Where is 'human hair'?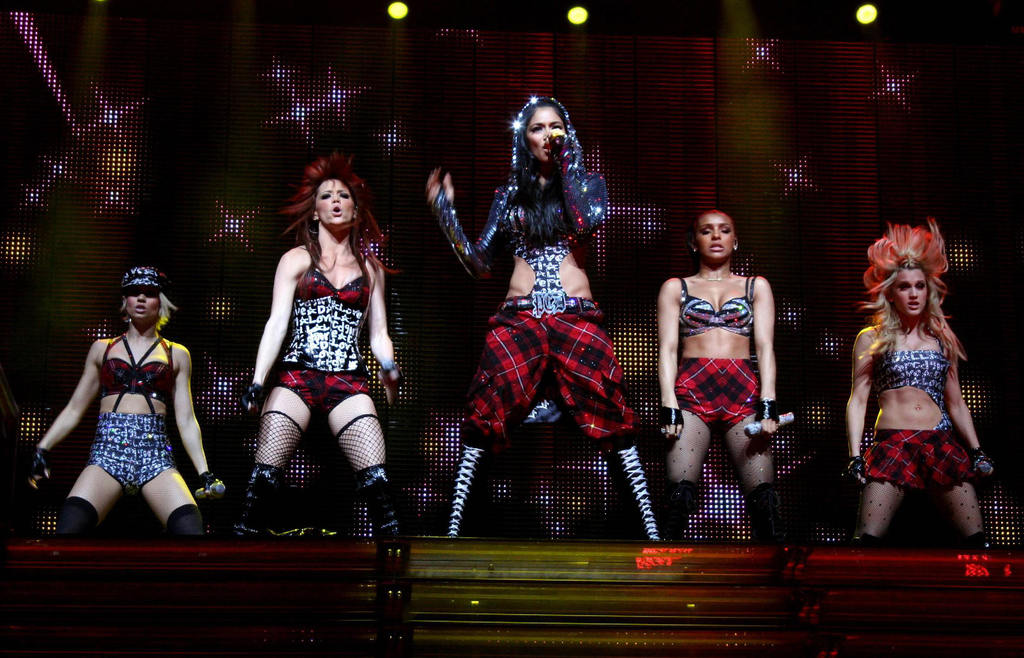
box=[120, 287, 174, 328].
